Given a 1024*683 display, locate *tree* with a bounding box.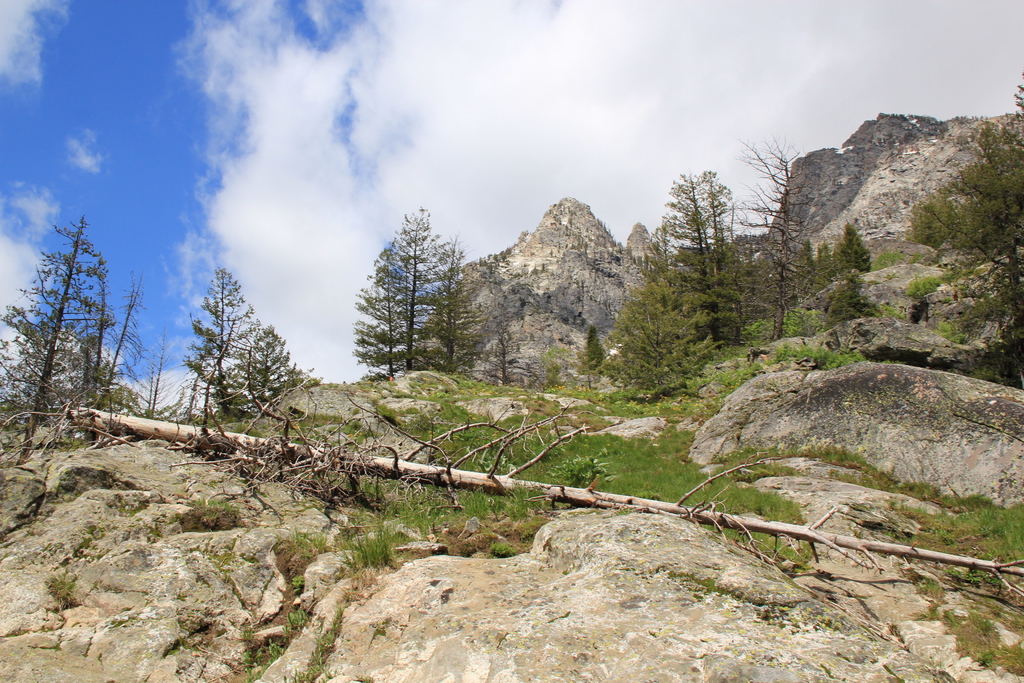
Located: (x1=719, y1=122, x2=833, y2=340).
